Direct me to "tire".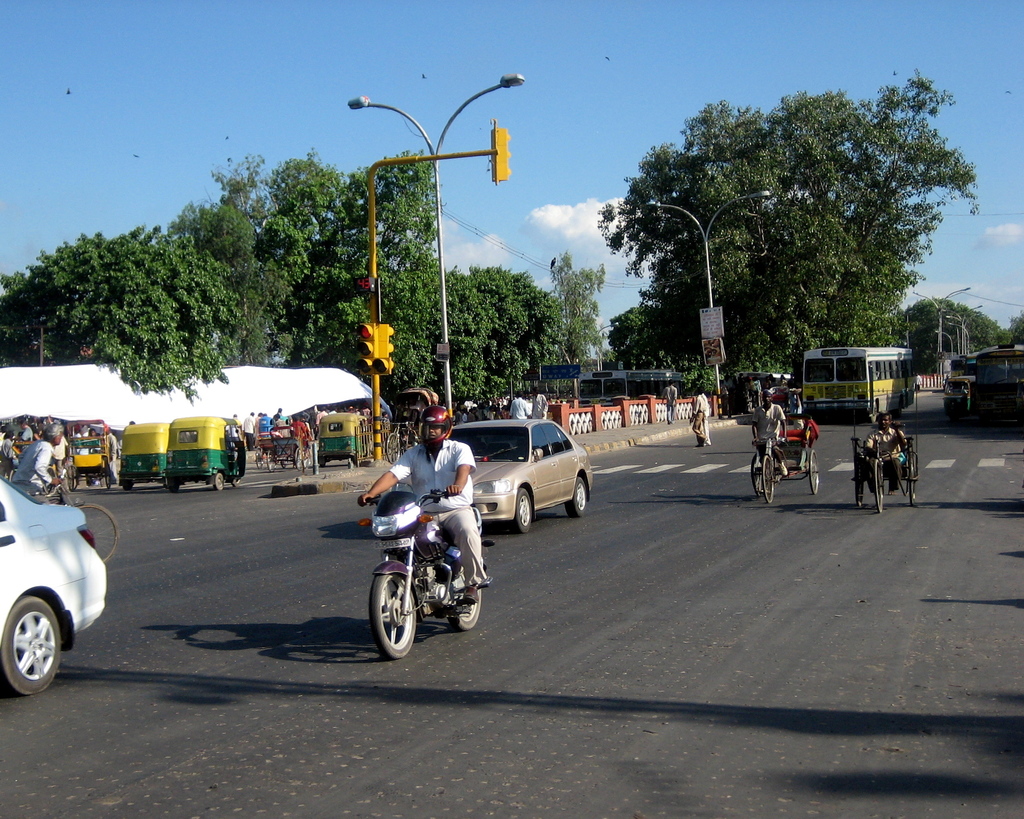
Direction: (left=852, top=453, right=859, bottom=502).
